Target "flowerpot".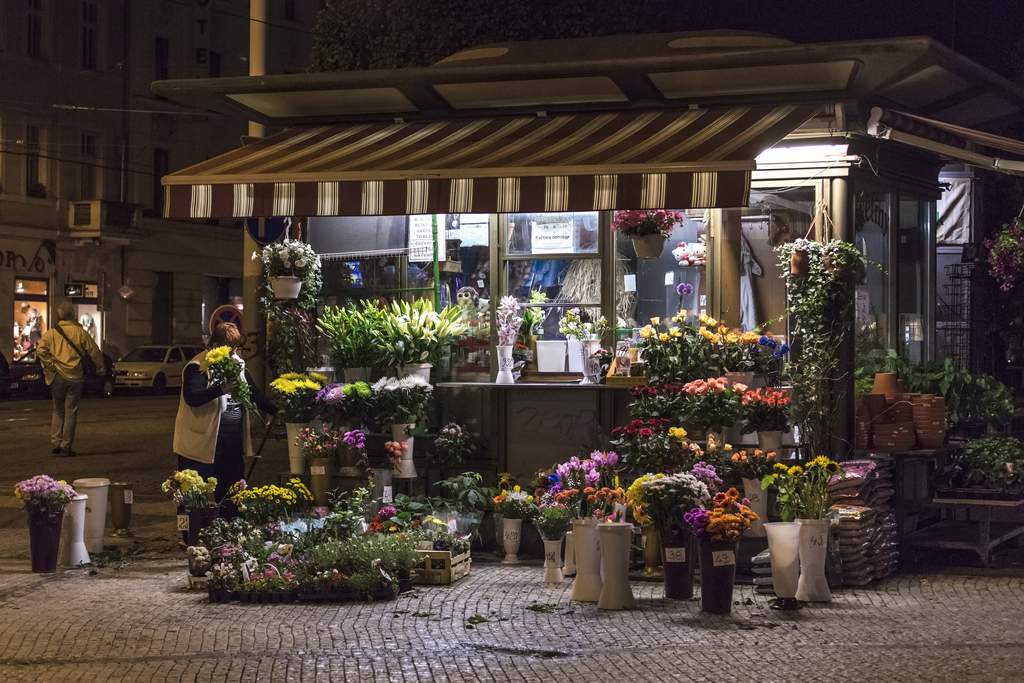
Target region: x1=250, y1=537, x2=296, y2=554.
